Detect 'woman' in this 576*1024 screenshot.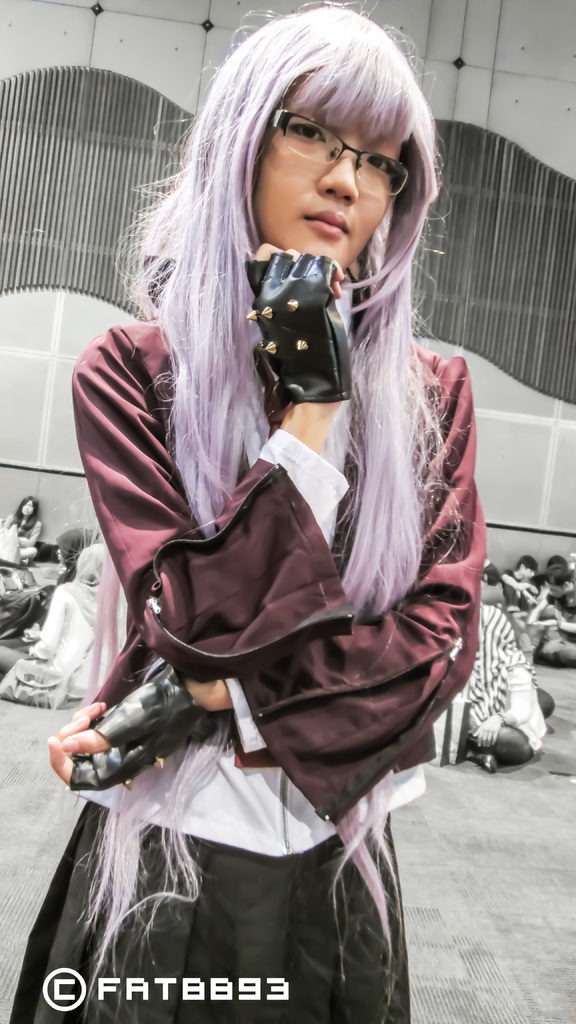
Detection: <region>4, 0, 488, 1023</region>.
